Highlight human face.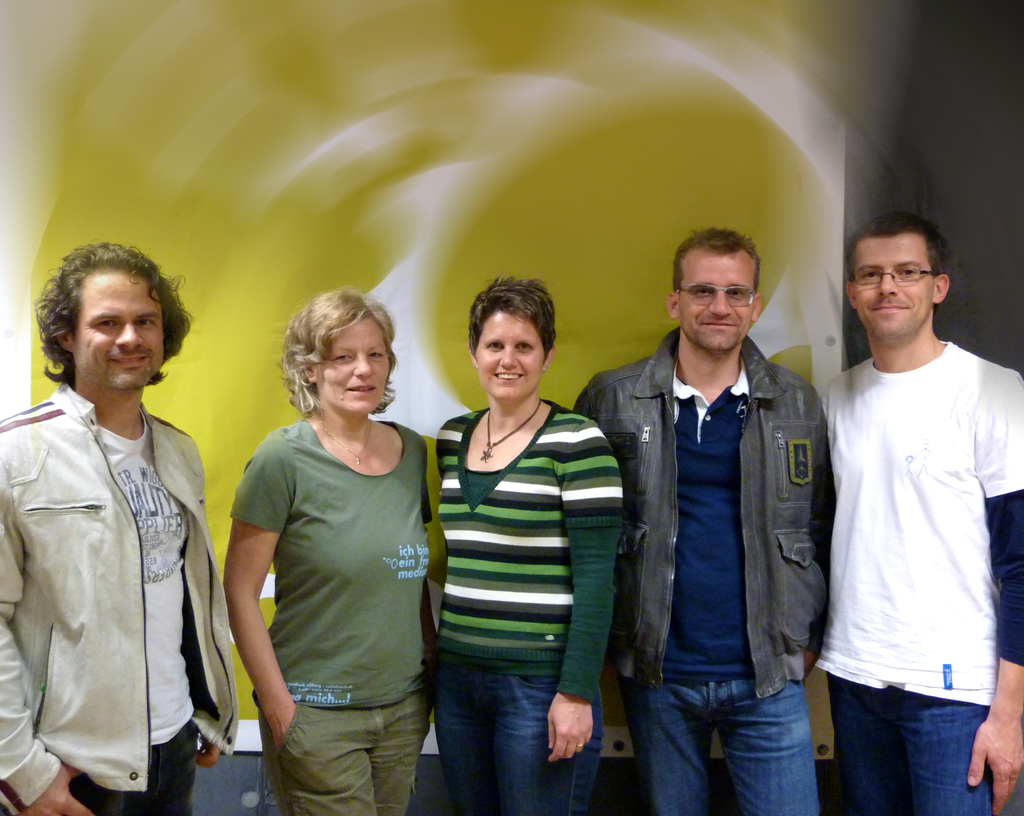
Highlighted region: l=472, t=306, r=548, b=403.
